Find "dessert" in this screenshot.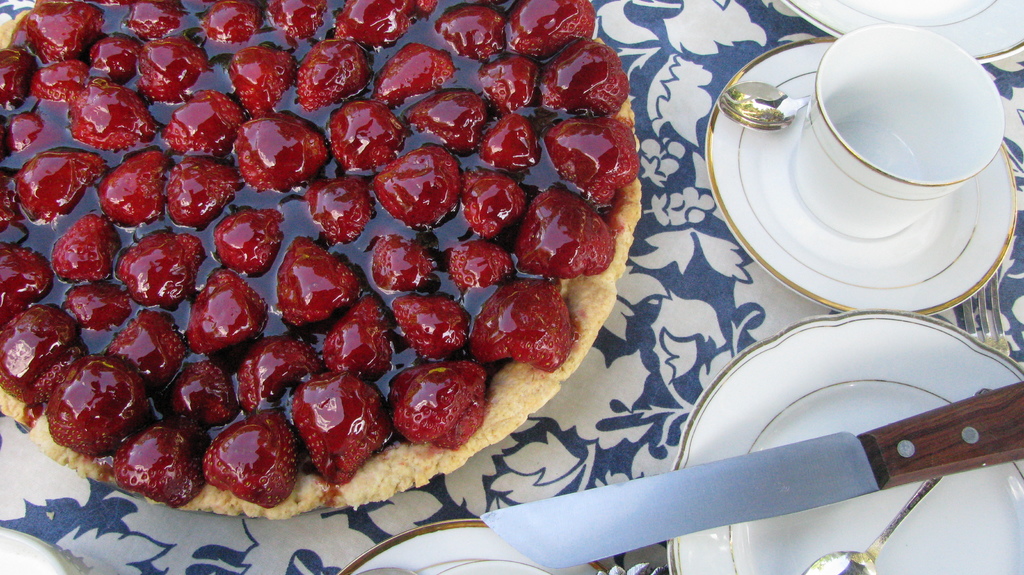
The bounding box for "dessert" is detection(506, 0, 597, 63).
